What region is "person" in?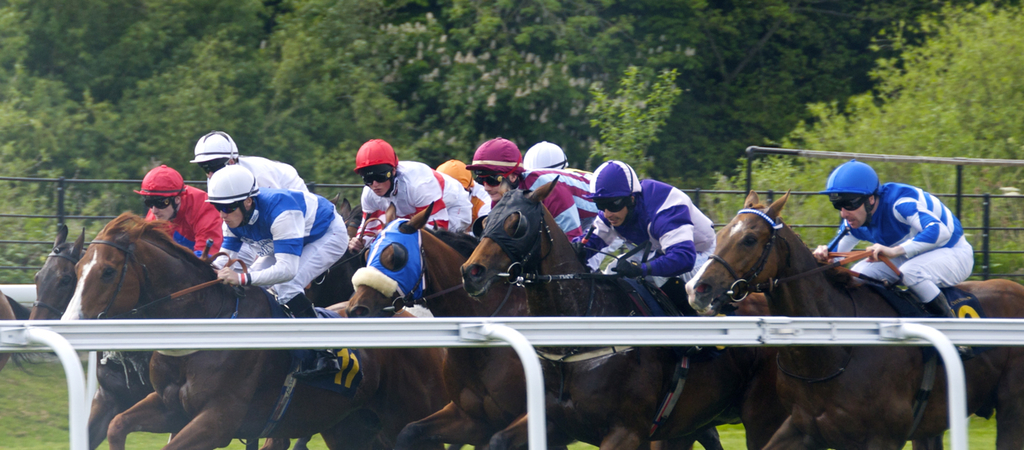
817:162:974:323.
